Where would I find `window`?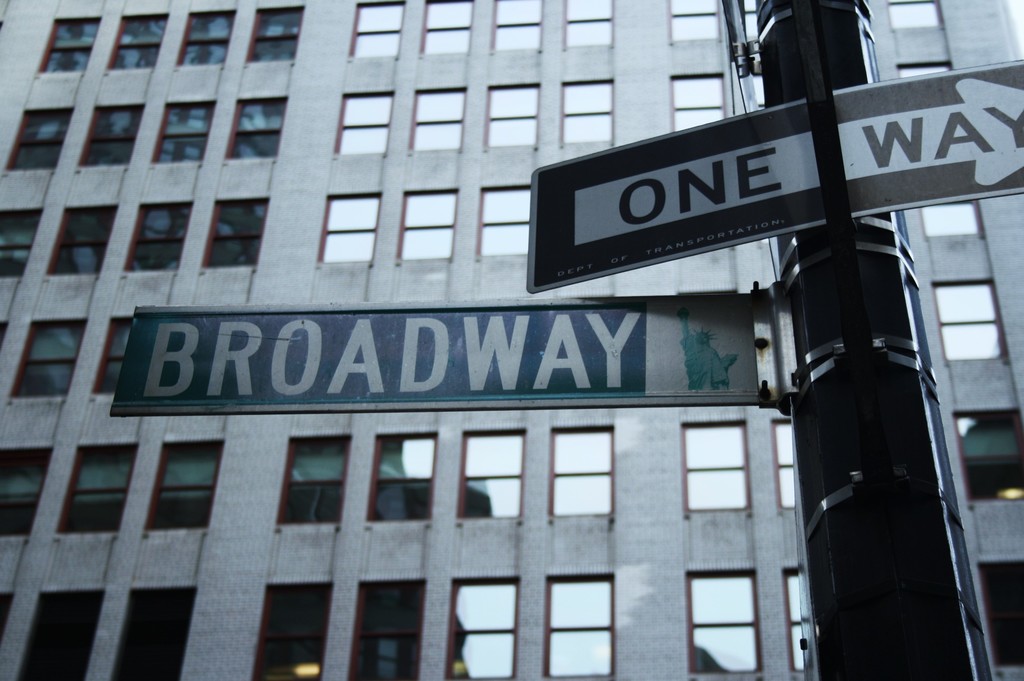
At crop(364, 432, 445, 527).
